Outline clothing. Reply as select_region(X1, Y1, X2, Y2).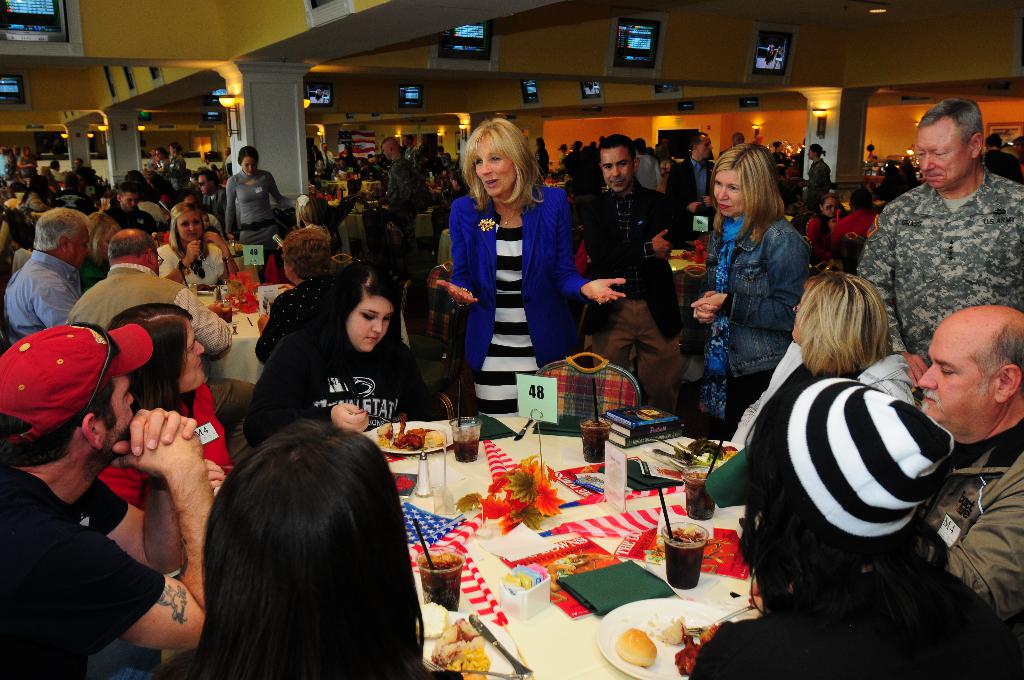
select_region(832, 208, 881, 239).
